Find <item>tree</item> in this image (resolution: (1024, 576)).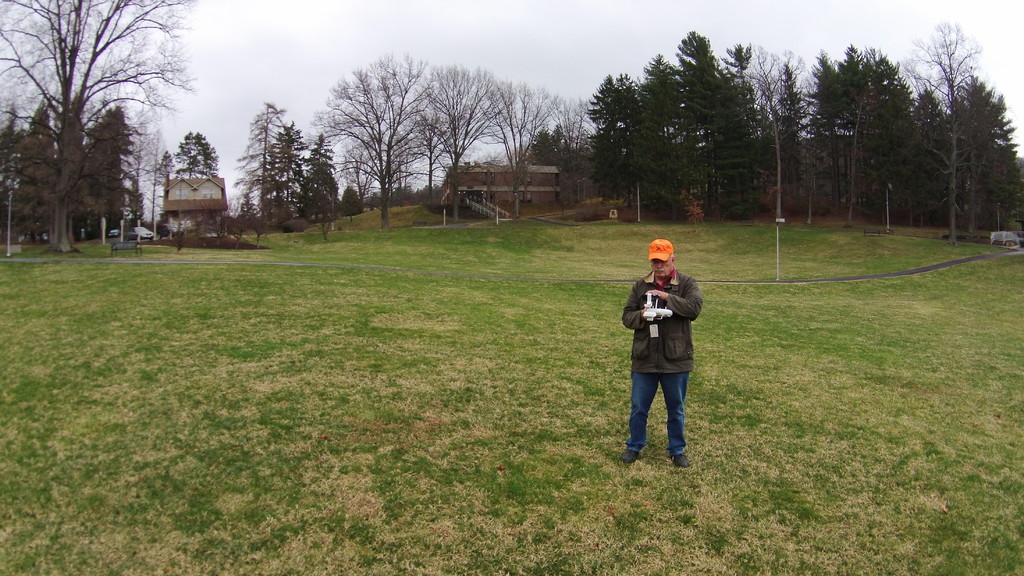
235 101 278 240.
